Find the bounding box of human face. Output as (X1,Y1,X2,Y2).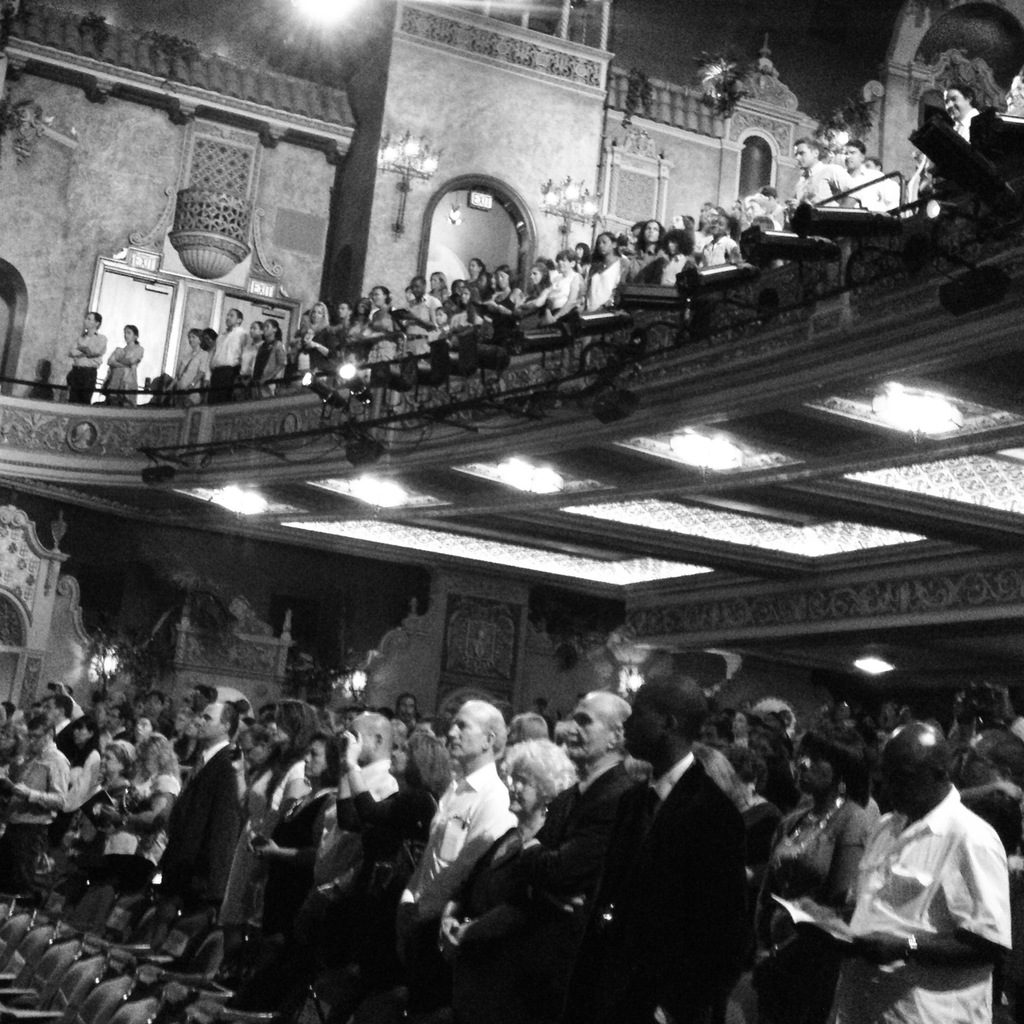
(532,268,543,287).
